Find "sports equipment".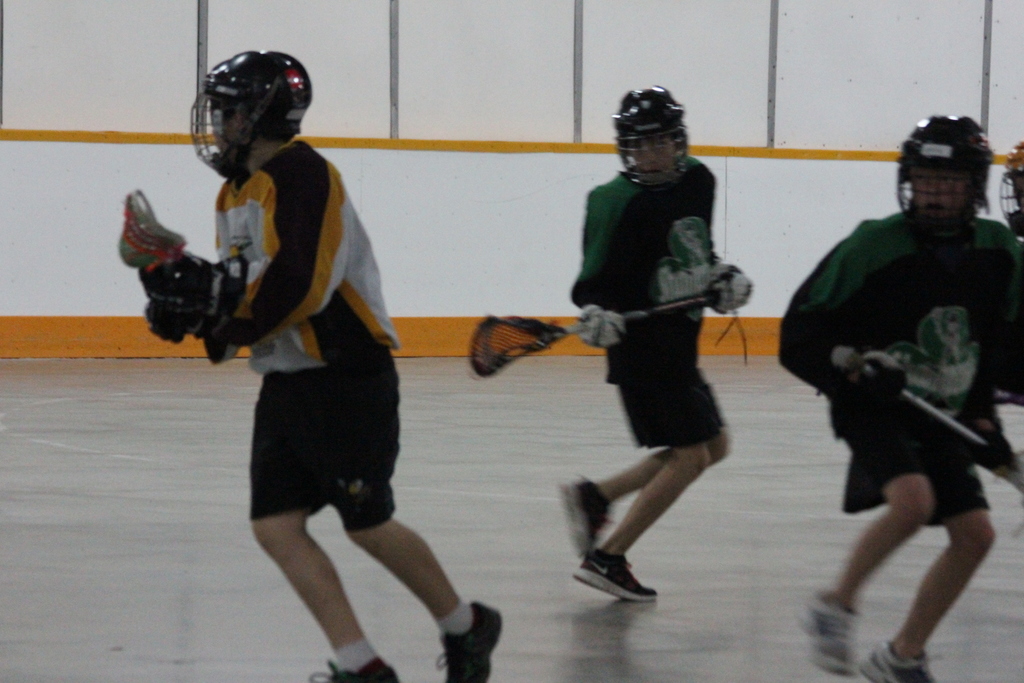
box=[967, 410, 1023, 474].
